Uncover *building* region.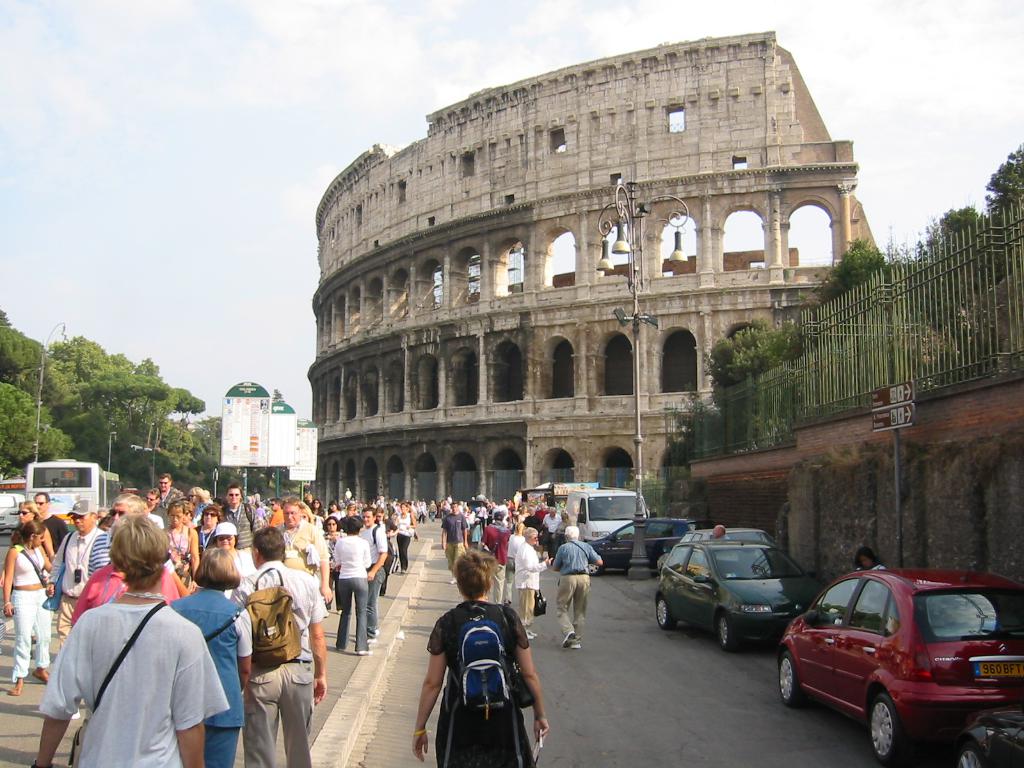
Uncovered: l=308, t=29, r=884, b=517.
